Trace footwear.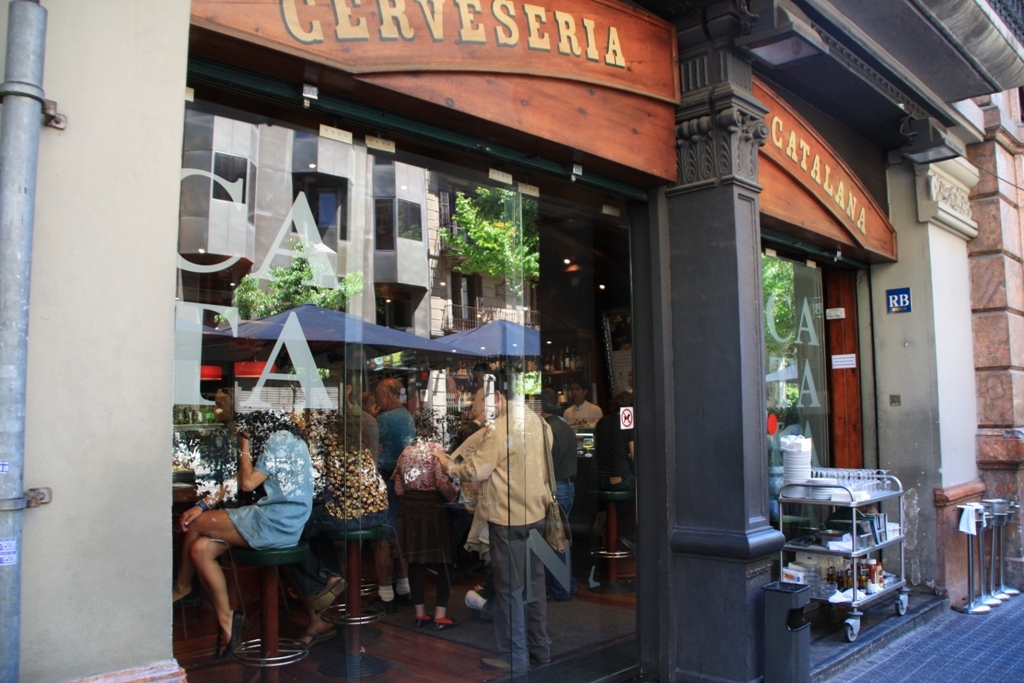
Traced to BBox(212, 607, 247, 666).
